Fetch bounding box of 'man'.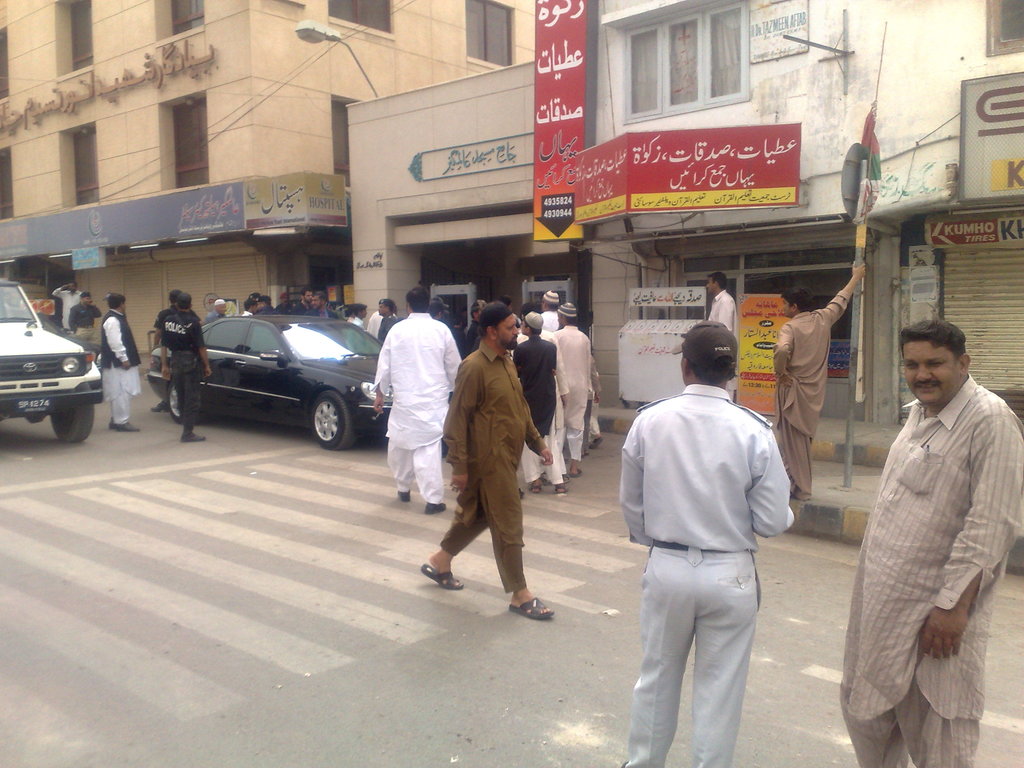
Bbox: x1=364, y1=280, x2=465, y2=513.
